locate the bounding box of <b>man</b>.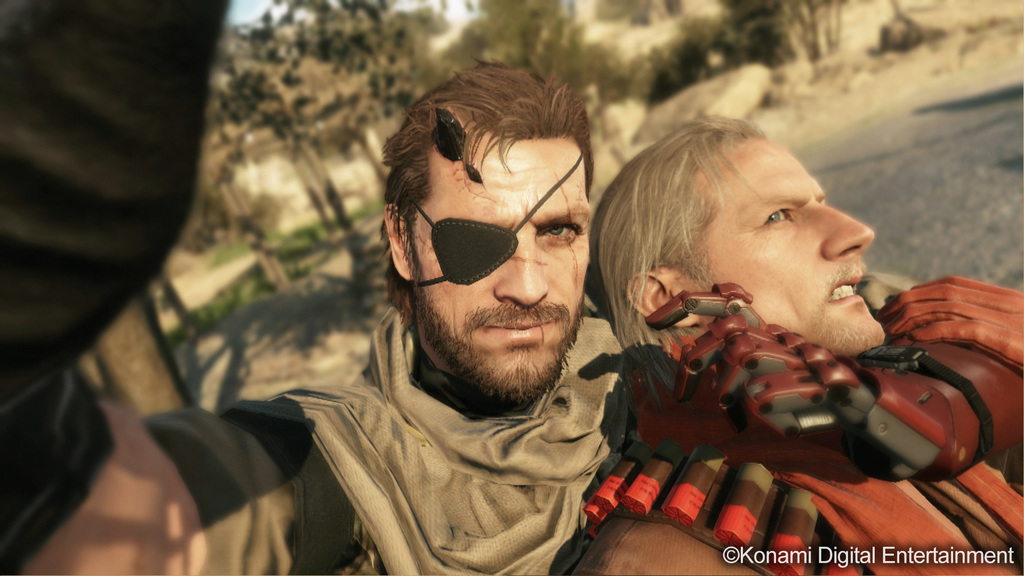
Bounding box: <region>573, 115, 1023, 575</region>.
